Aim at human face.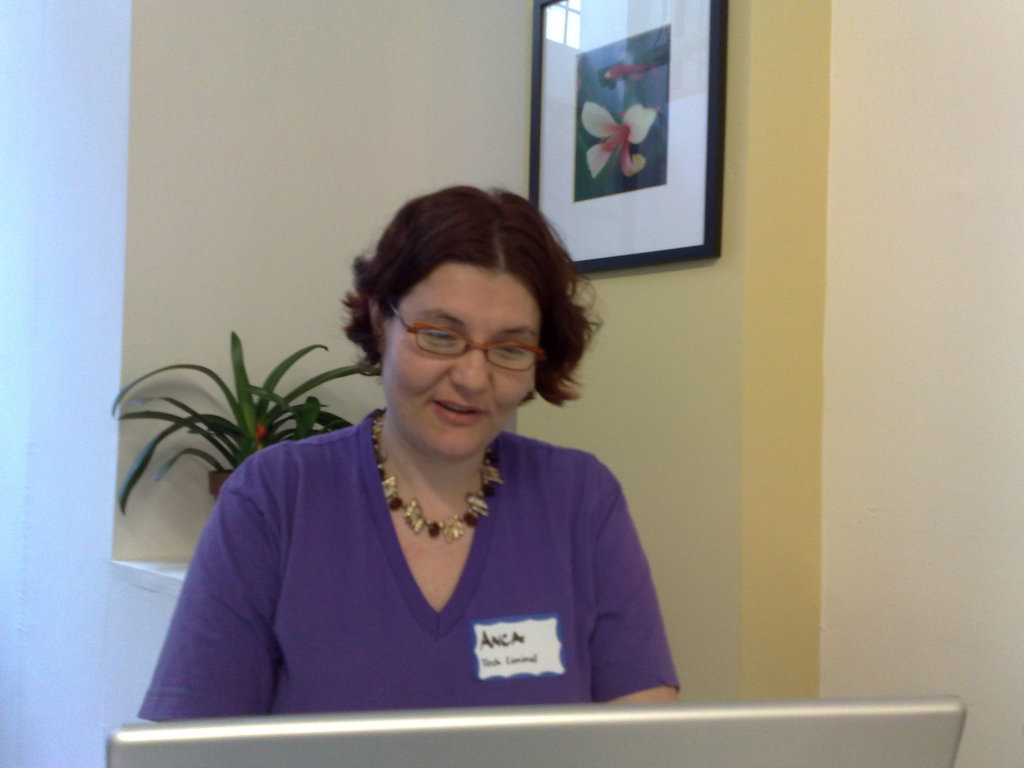
Aimed at Rect(374, 273, 544, 456).
